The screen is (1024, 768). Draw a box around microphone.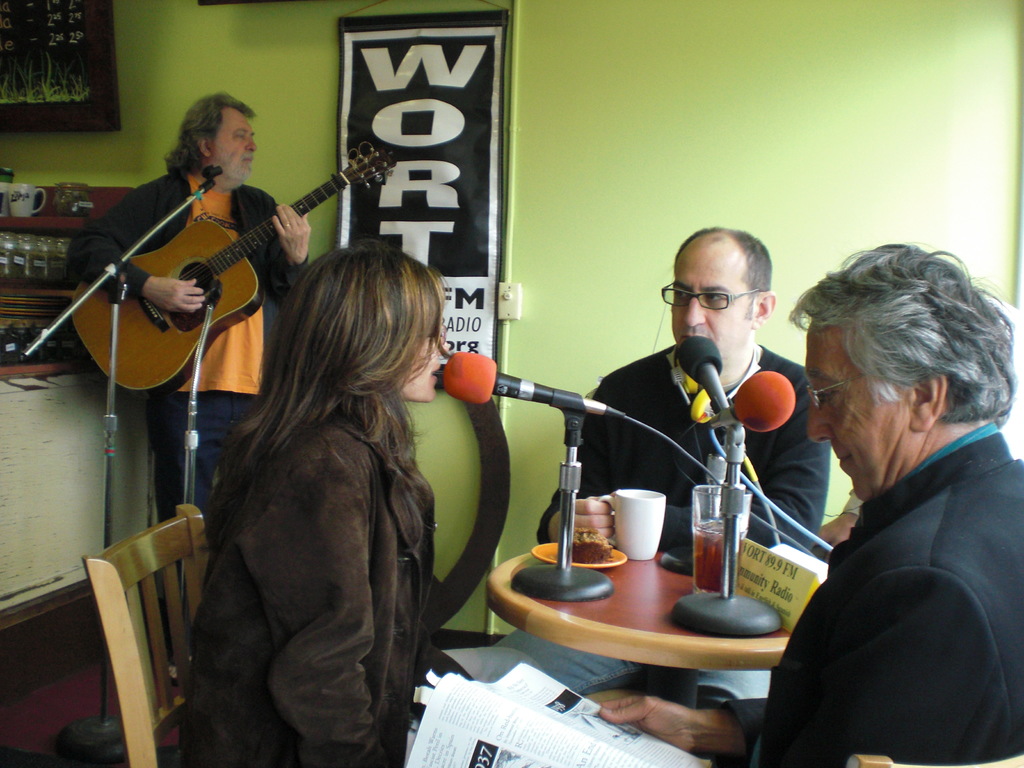
Rect(437, 349, 624, 410).
